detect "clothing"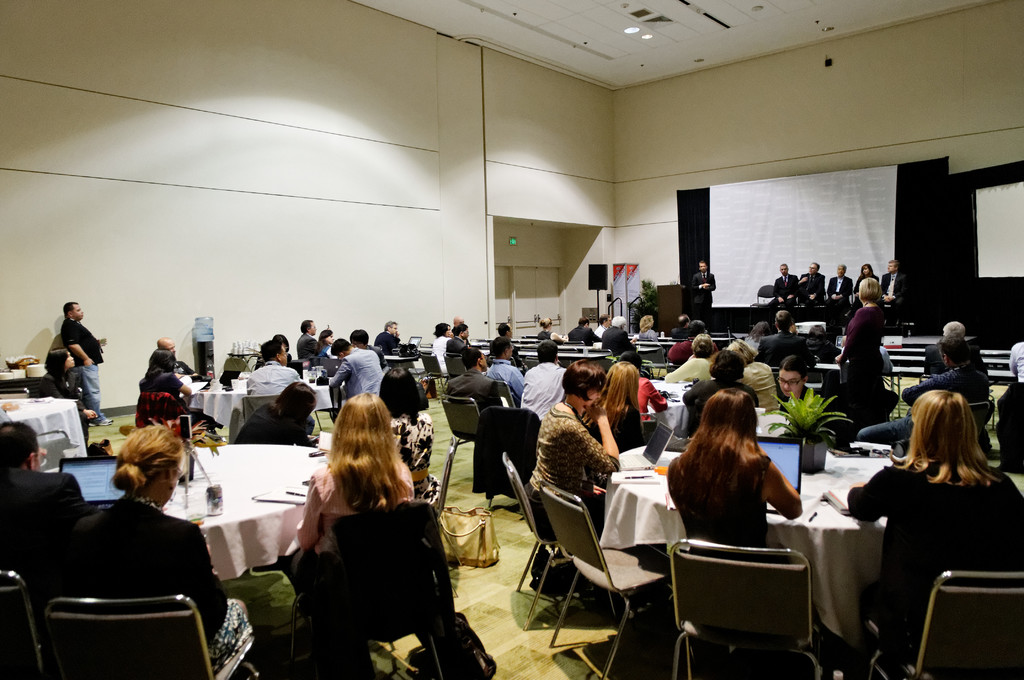
45:469:232:658
